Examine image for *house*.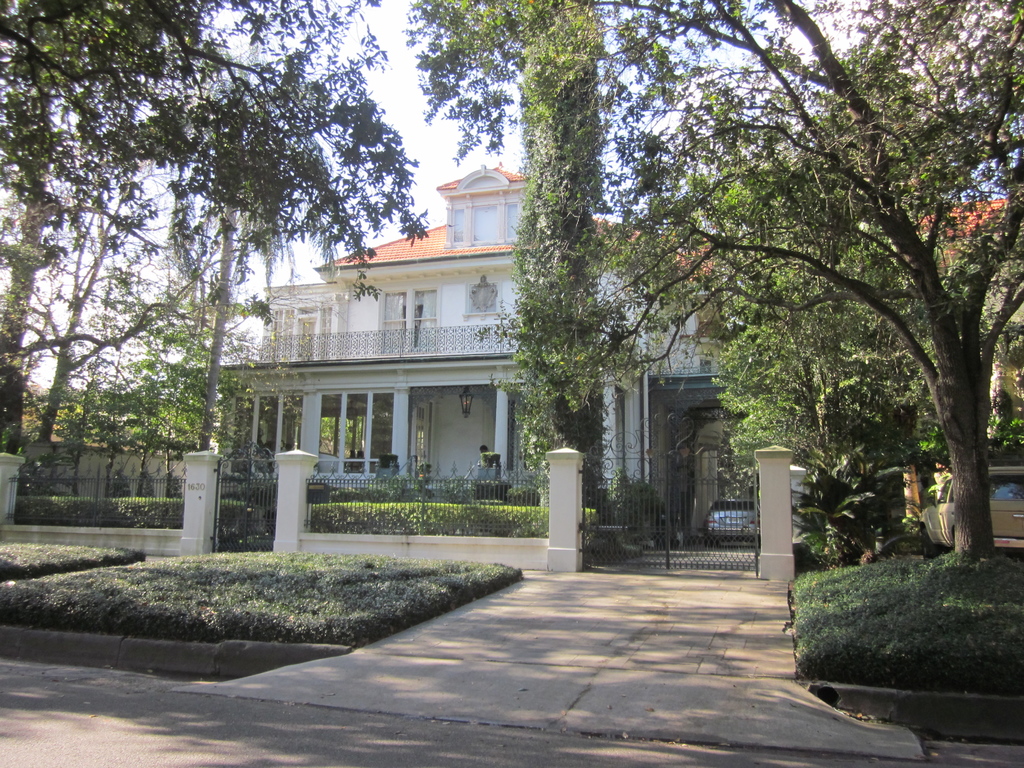
Examination result: select_region(164, 163, 1023, 508).
